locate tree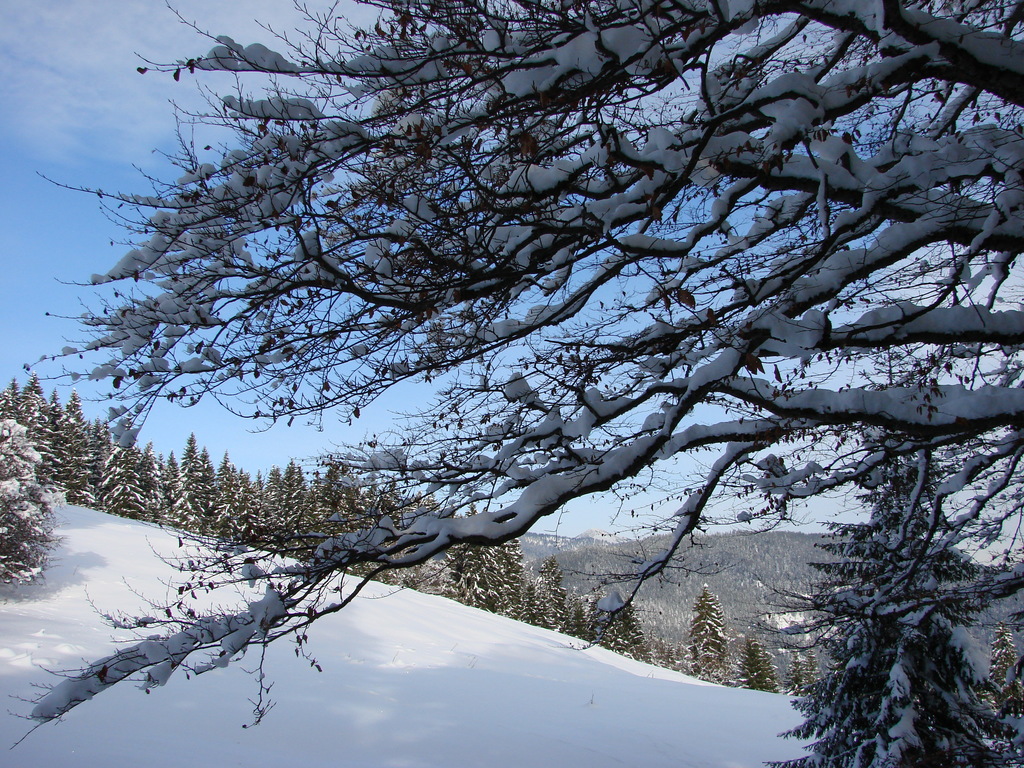
124 446 195 525
